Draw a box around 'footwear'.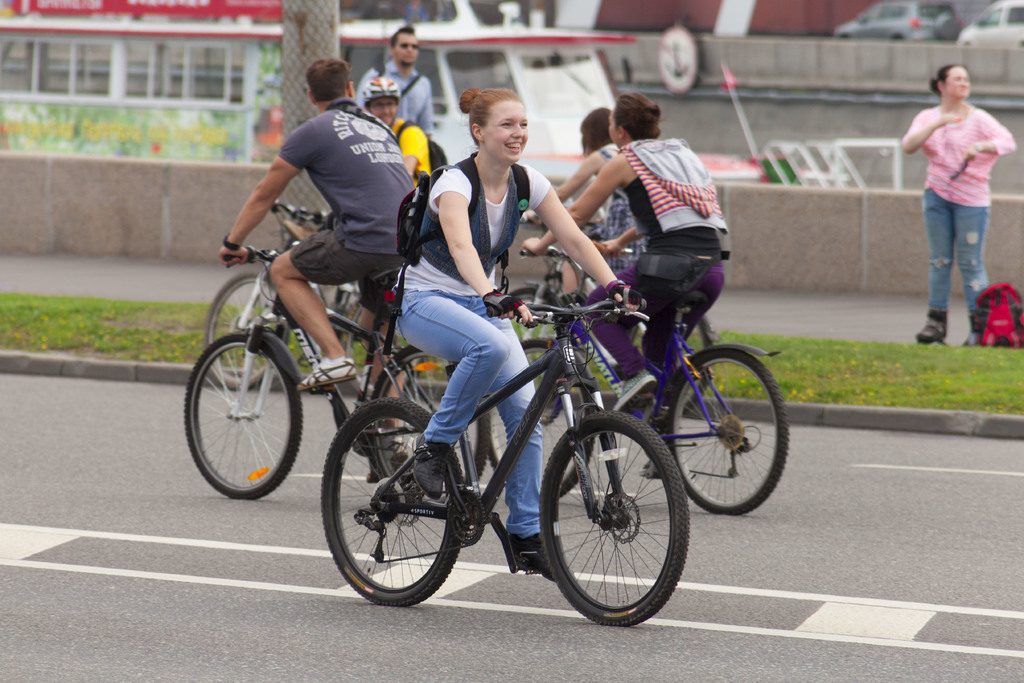
box(504, 538, 557, 583).
